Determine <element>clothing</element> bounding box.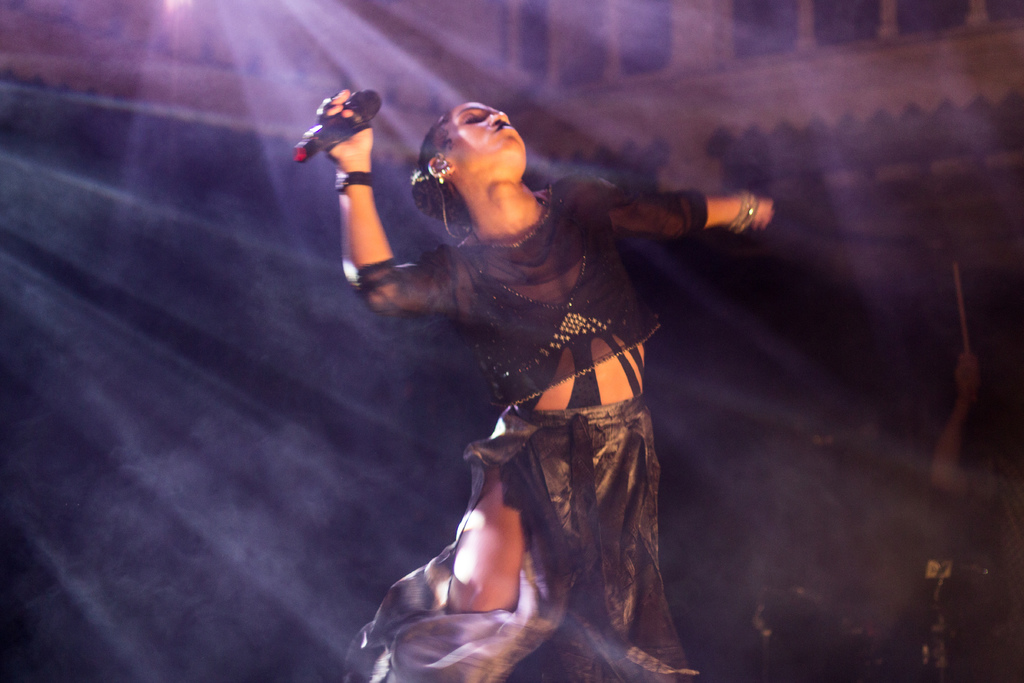
Determined: pyautogui.locateOnScreen(384, 184, 694, 637).
